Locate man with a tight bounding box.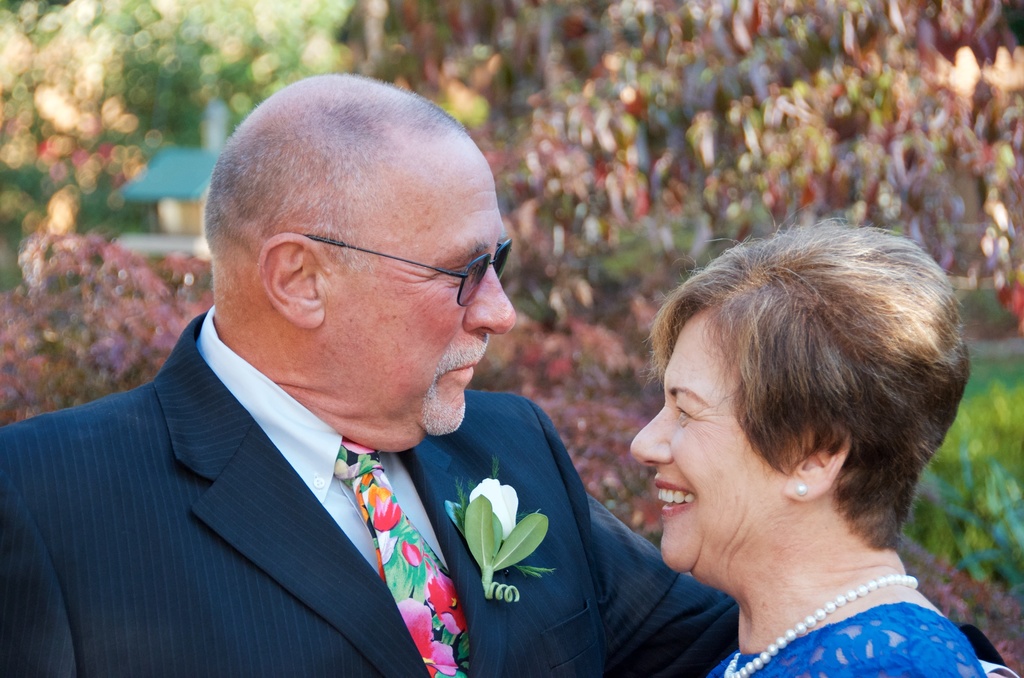
[left=42, top=101, right=699, bottom=675].
